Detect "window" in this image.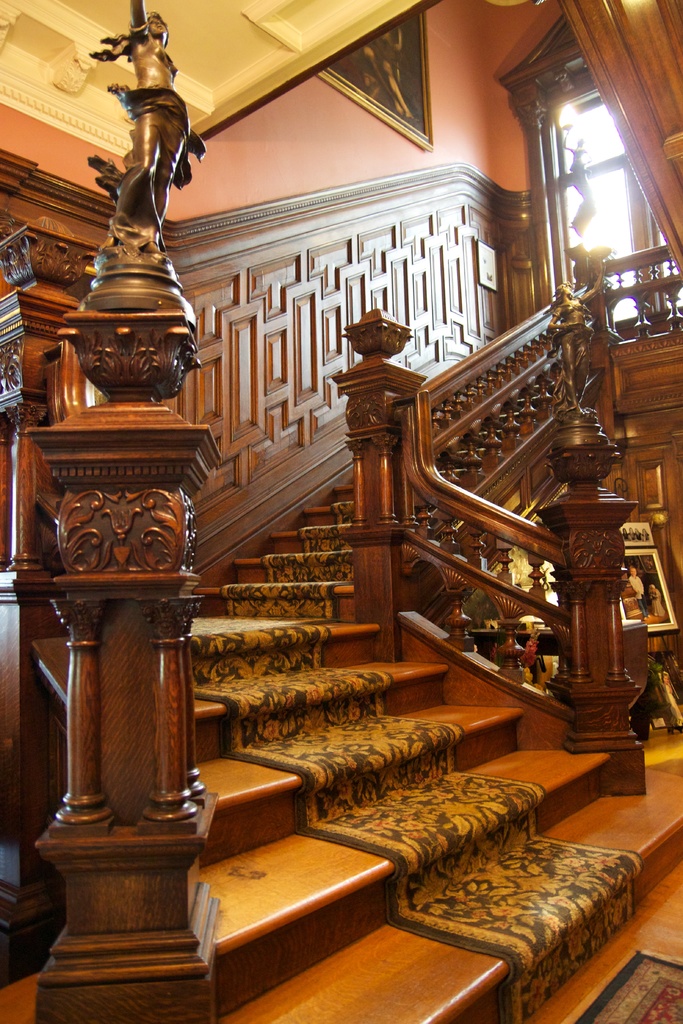
Detection: x1=548 y1=80 x2=682 y2=348.
